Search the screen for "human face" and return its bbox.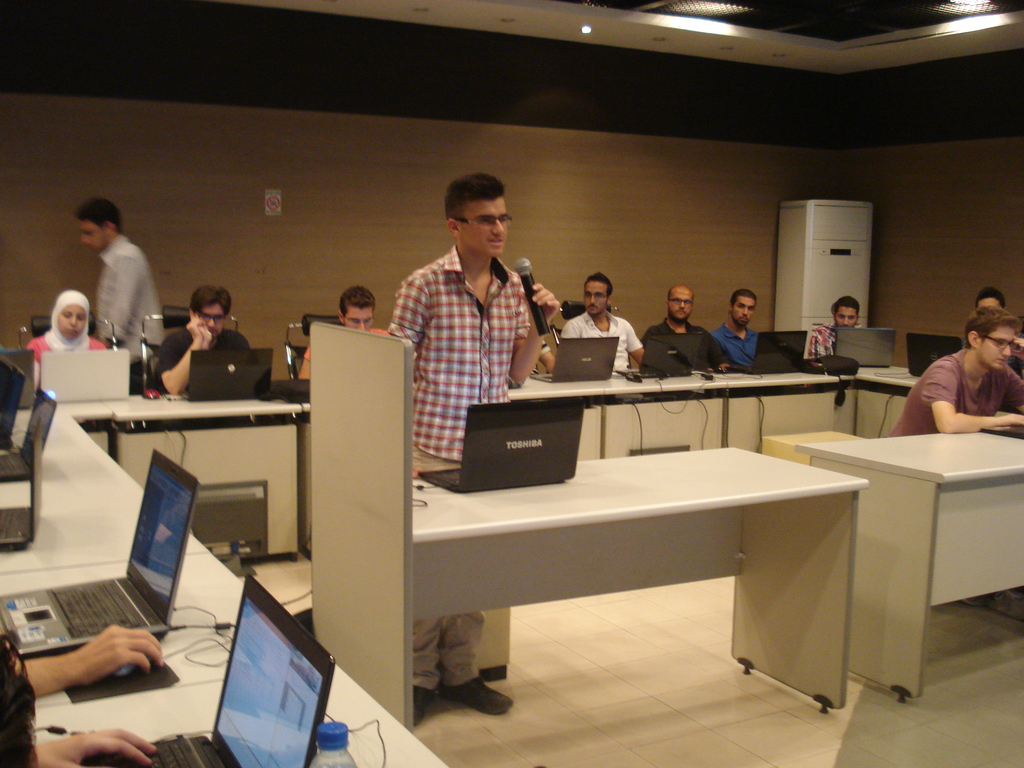
Found: (left=977, top=294, right=1002, bottom=311).
